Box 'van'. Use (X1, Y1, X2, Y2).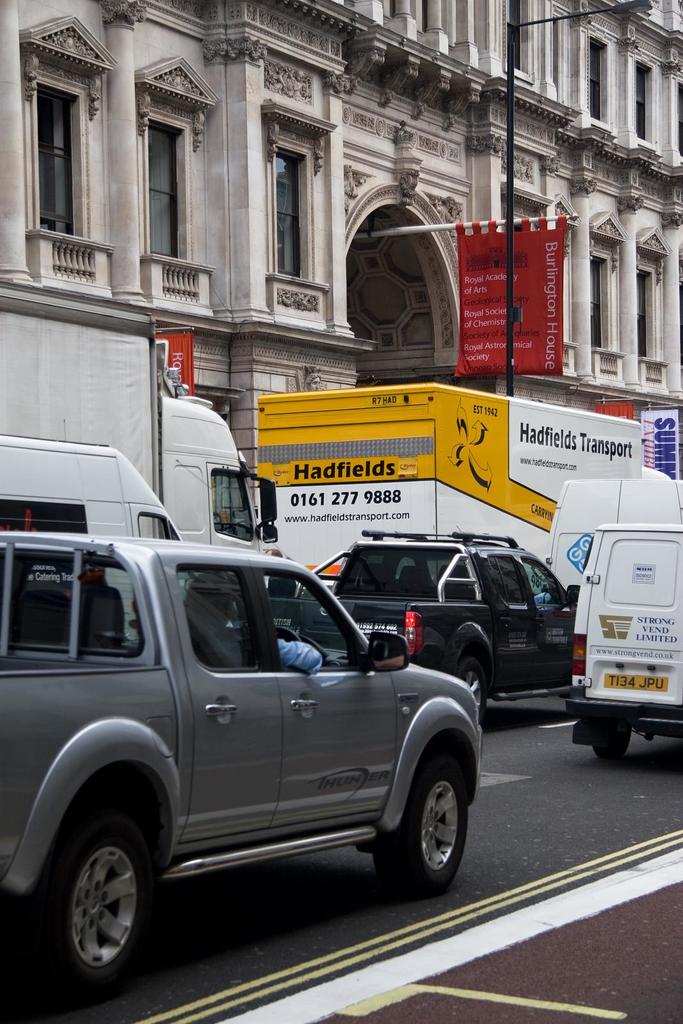
(542, 475, 682, 586).
